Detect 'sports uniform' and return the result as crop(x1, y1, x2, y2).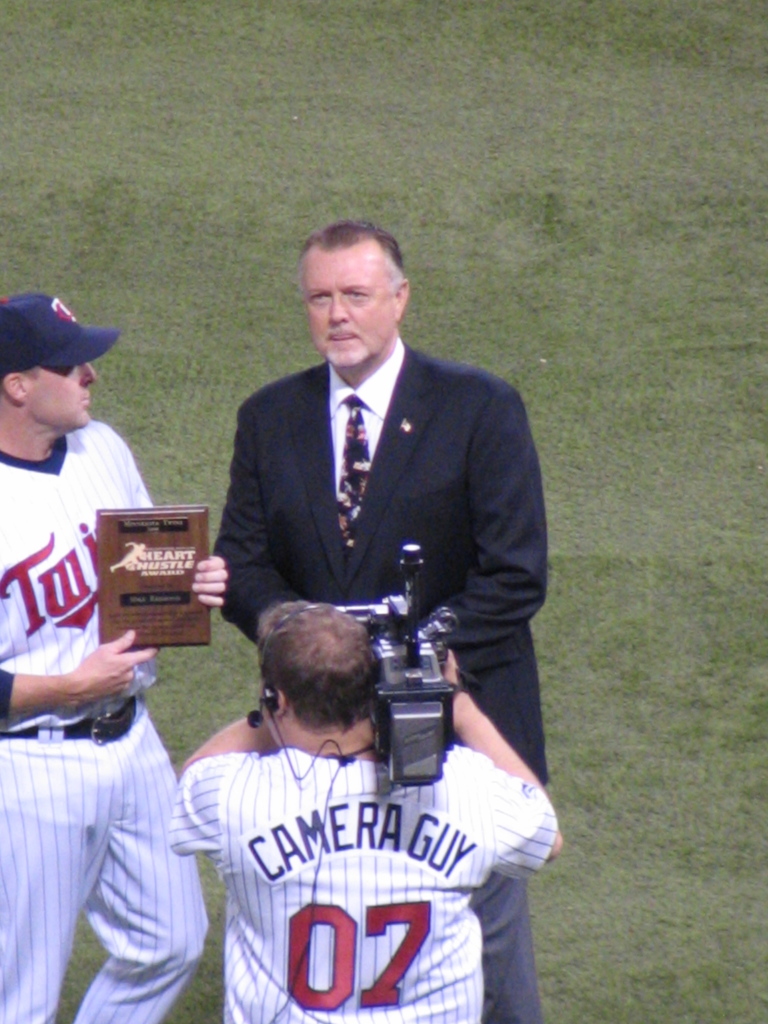
crop(0, 282, 238, 1023).
